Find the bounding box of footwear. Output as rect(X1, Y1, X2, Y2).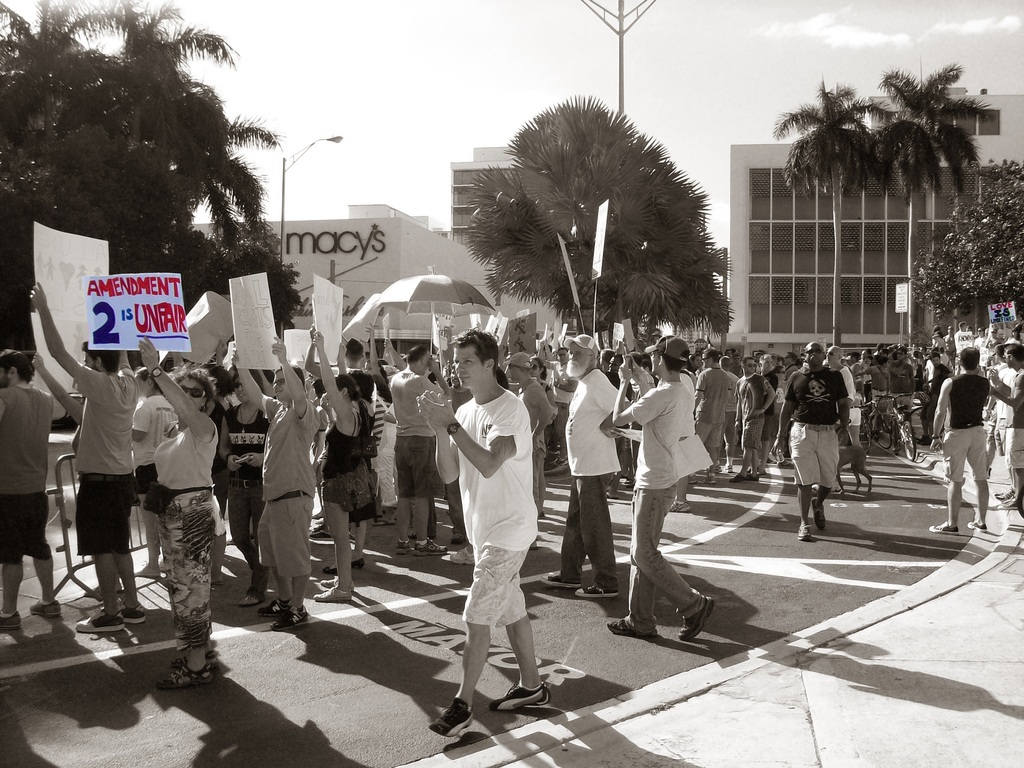
rect(451, 538, 463, 545).
